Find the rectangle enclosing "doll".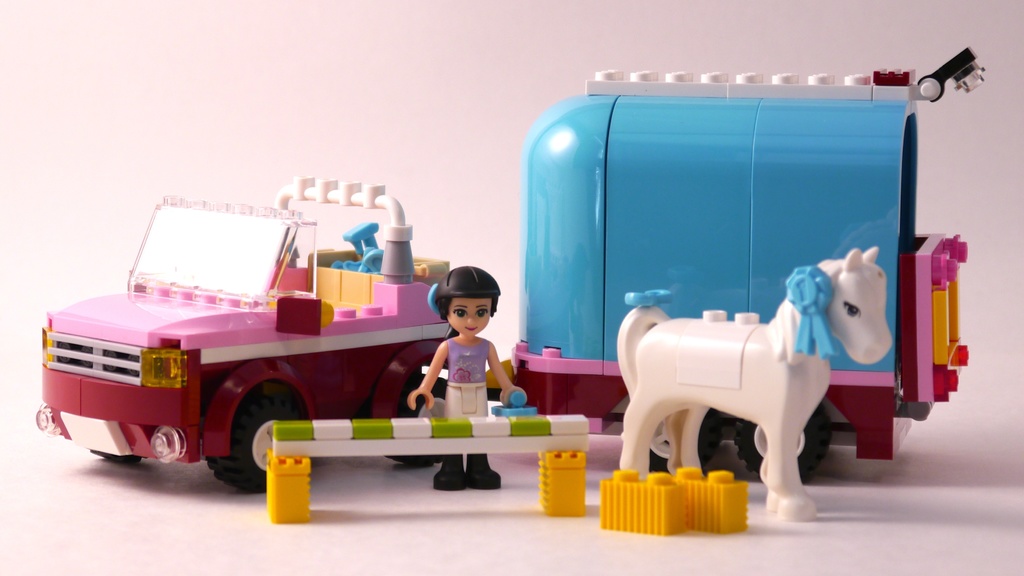
rect(401, 264, 529, 490).
